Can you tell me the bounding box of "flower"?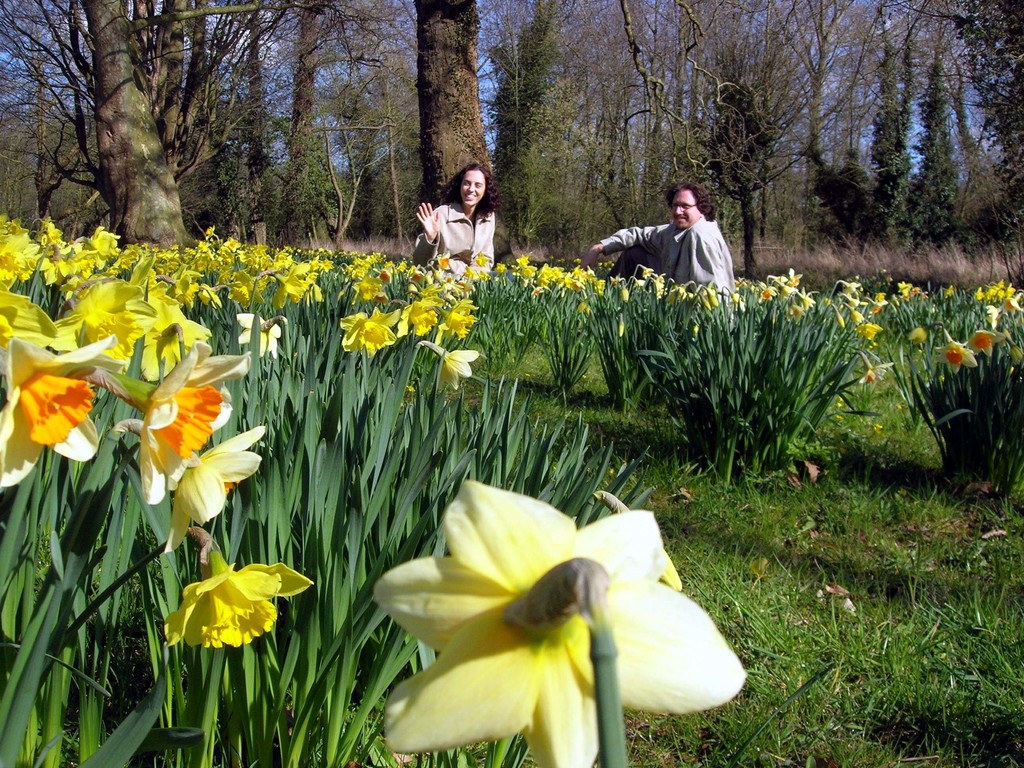
select_region(908, 327, 930, 346).
